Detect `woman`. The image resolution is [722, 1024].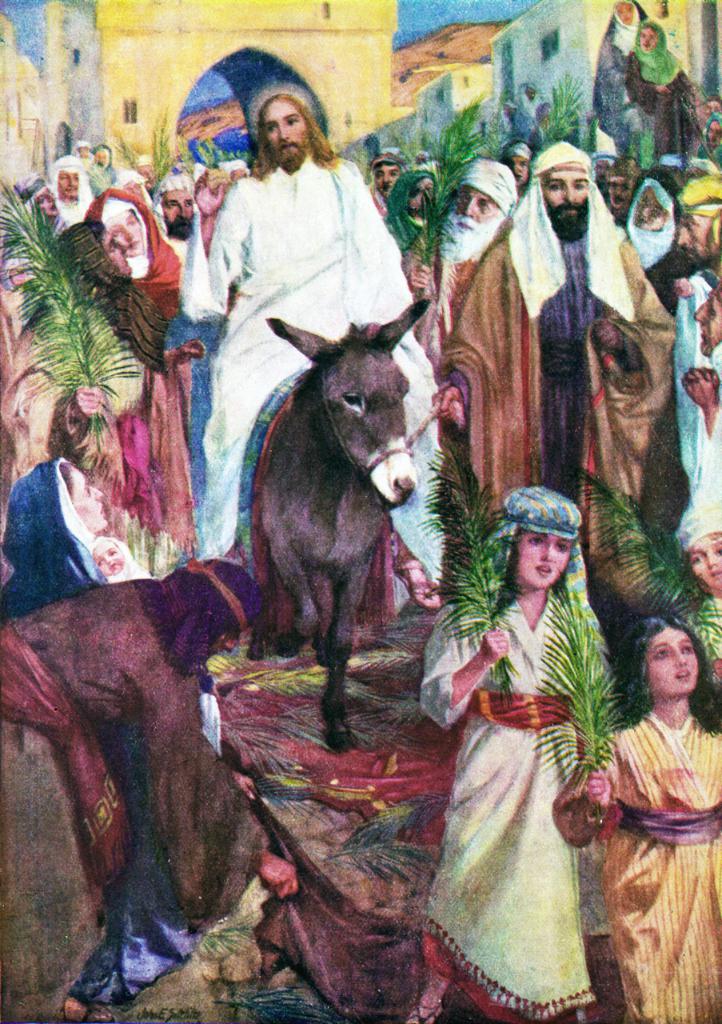
{"x1": 6, "y1": 218, "x2": 198, "y2": 549}.
